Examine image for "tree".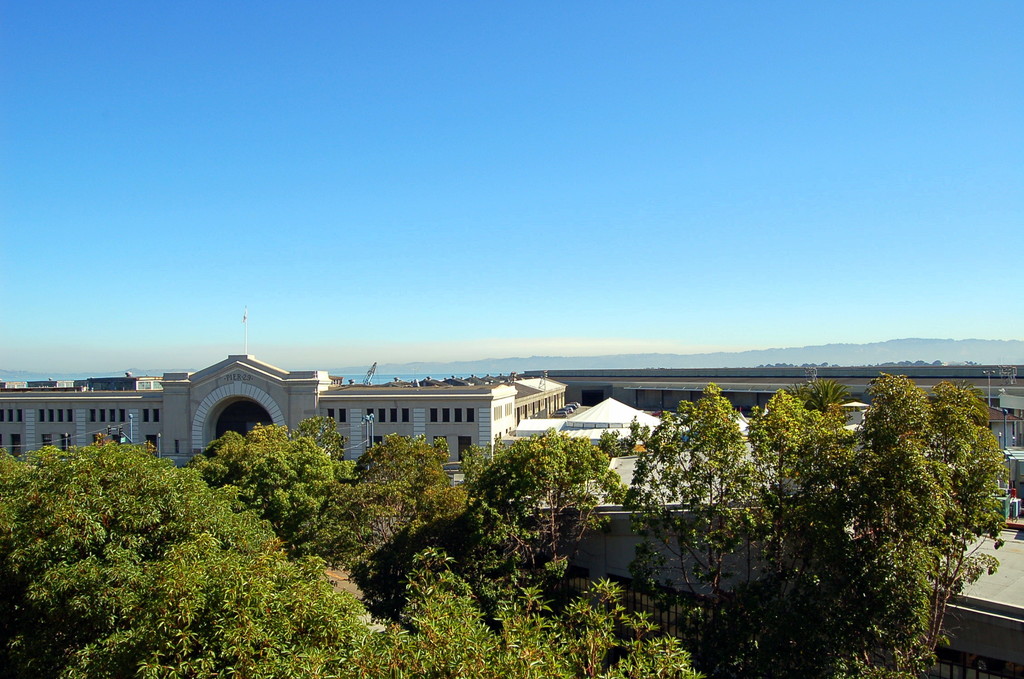
Examination result: <region>627, 376, 777, 647</region>.
